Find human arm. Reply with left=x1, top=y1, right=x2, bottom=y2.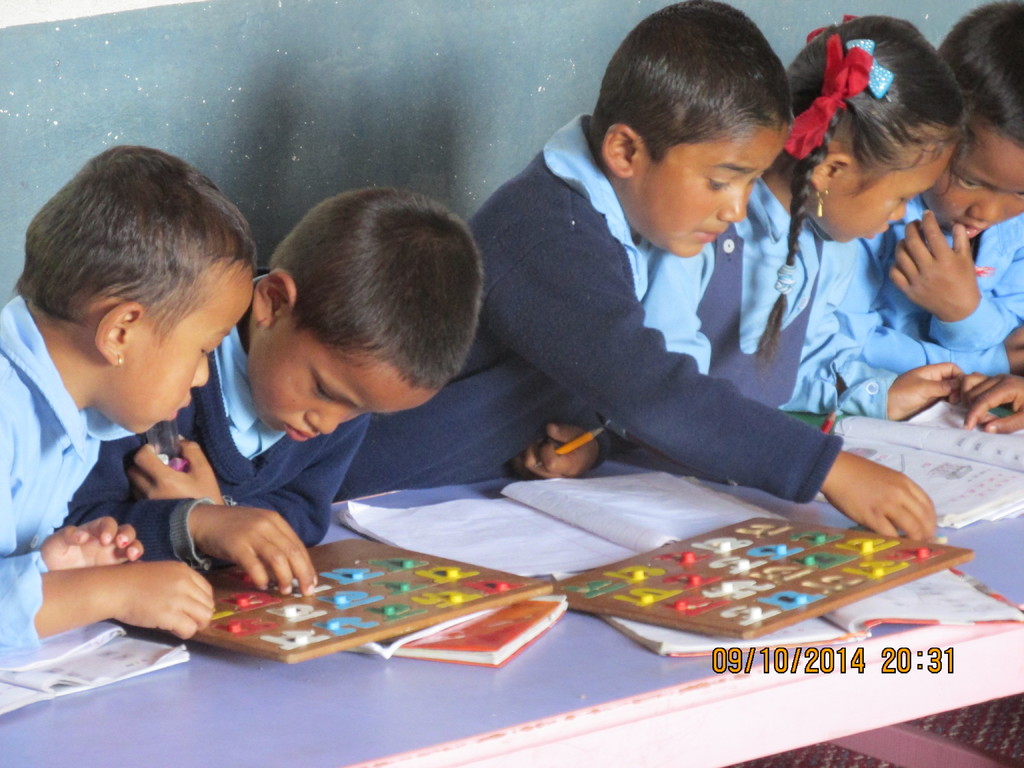
left=820, top=445, right=939, bottom=541.
